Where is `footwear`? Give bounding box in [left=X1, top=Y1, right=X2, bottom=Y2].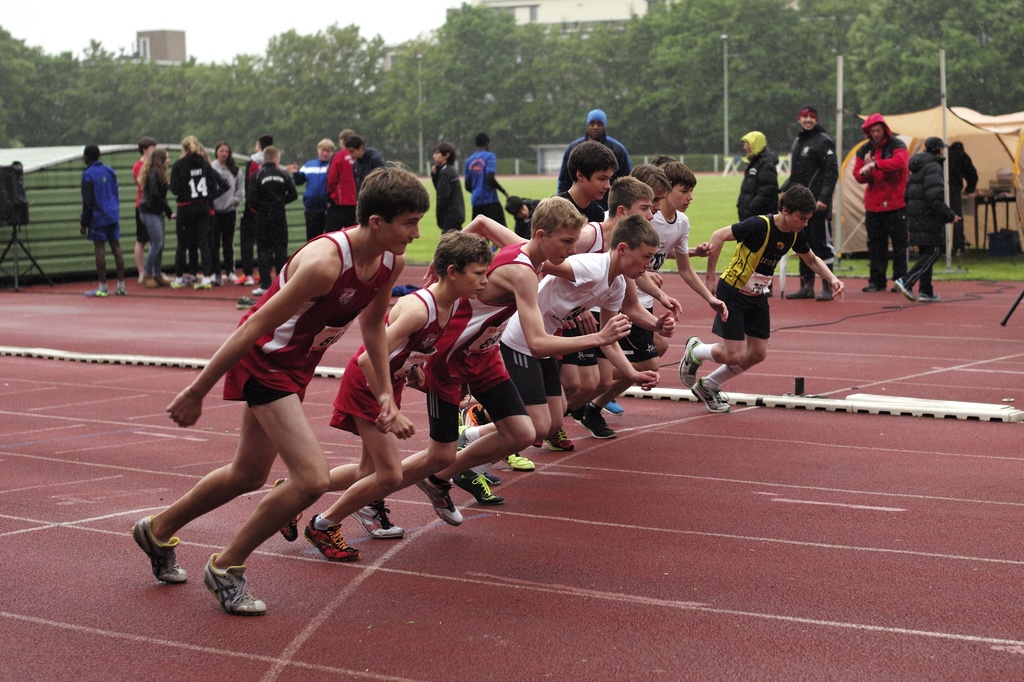
[left=891, top=282, right=899, bottom=295].
